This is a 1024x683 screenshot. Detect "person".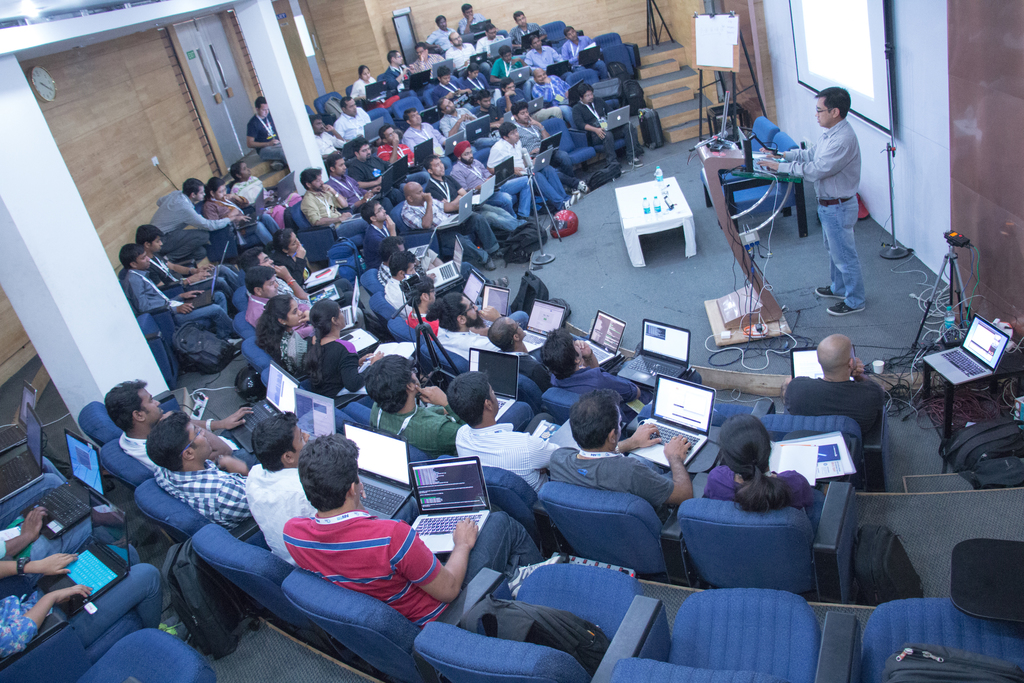
crop(309, 134, 376, 210).
